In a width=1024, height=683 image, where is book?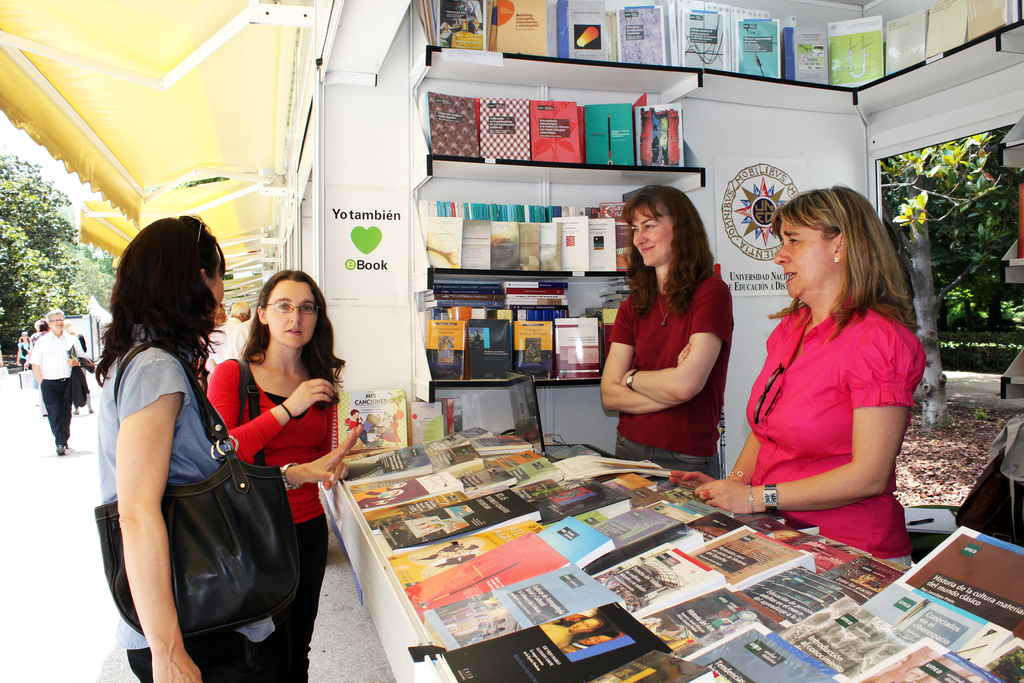
961:0:1011:43.
